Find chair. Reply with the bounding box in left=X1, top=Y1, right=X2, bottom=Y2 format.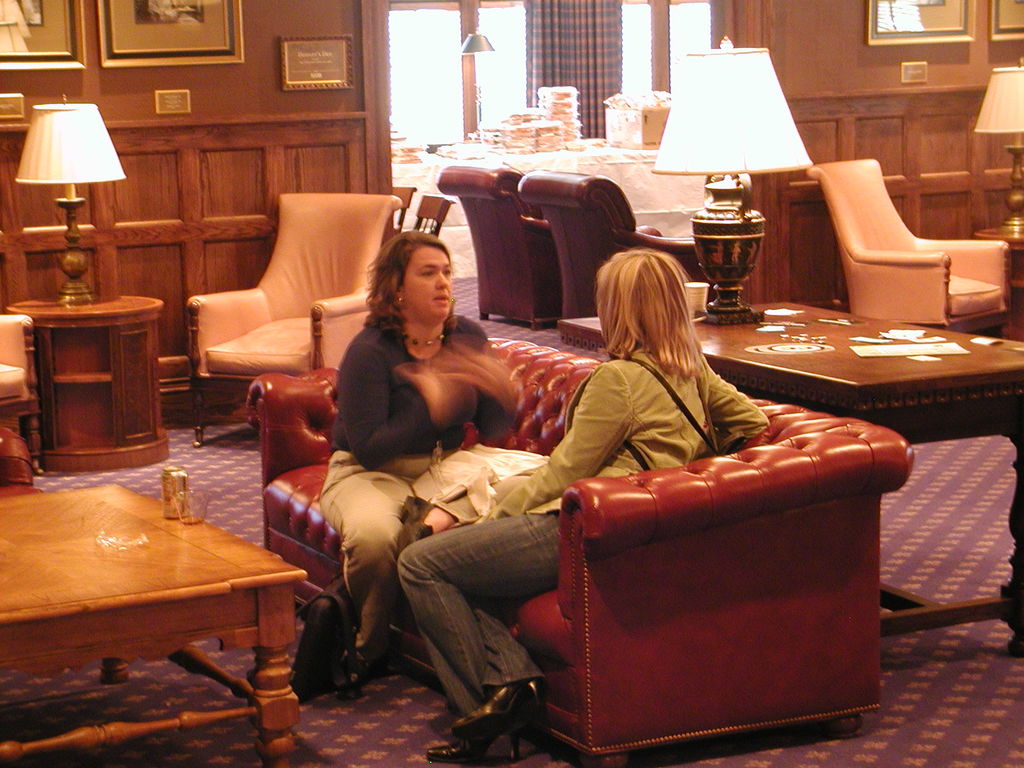
left=393, top=188, right=452, bottom=239.
